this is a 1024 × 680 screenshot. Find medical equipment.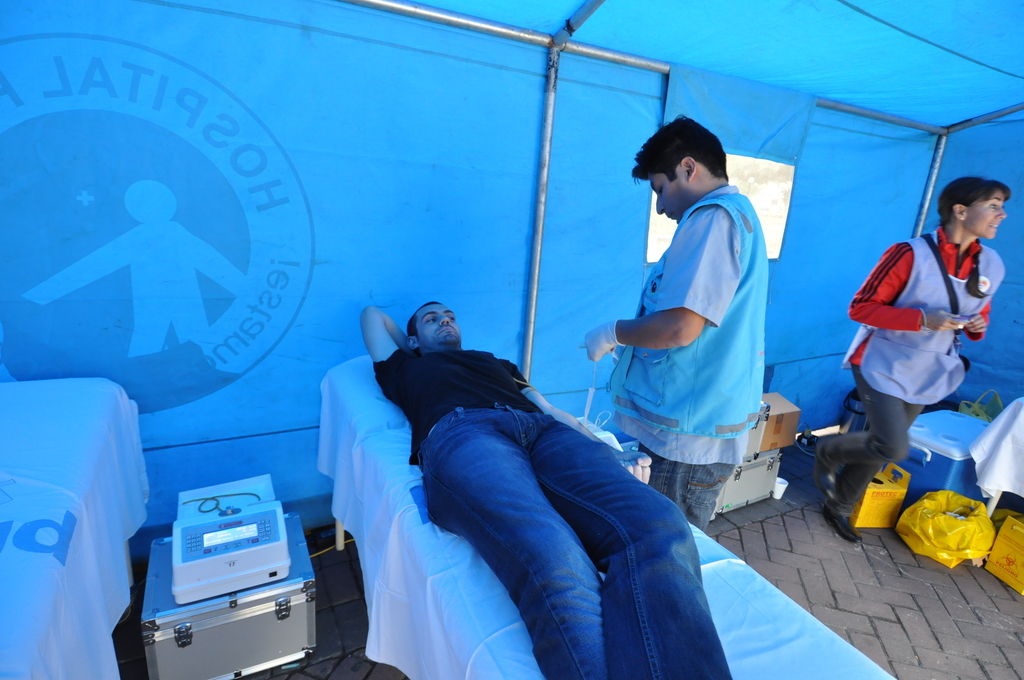
Bounding box: box(141, 473, 316, 679).
